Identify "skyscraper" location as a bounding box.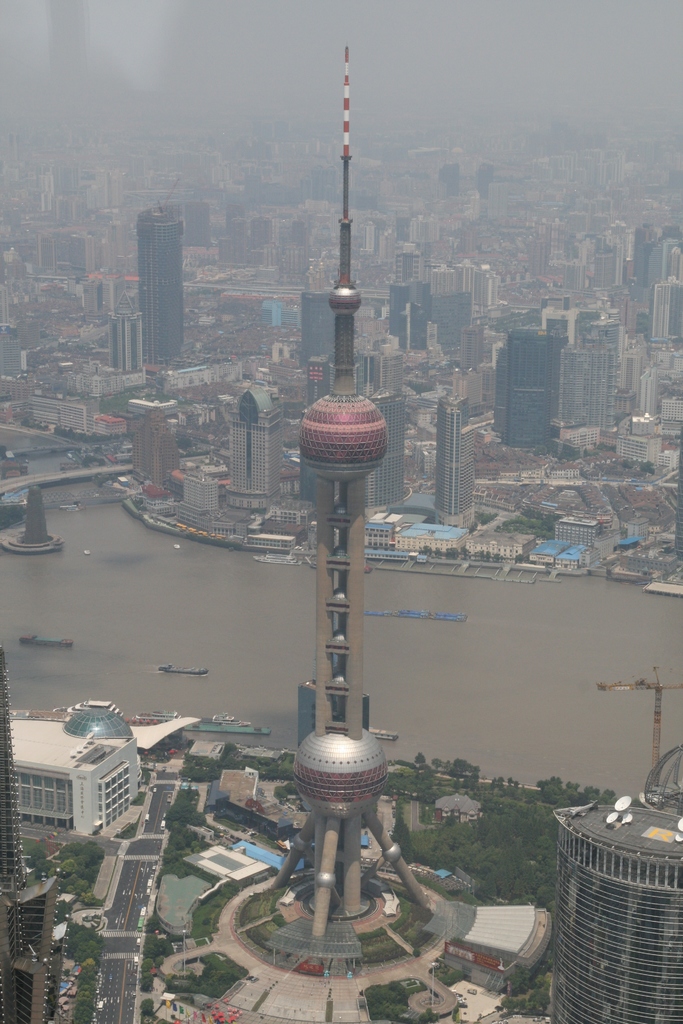
region(125, 407, 179, 495).
